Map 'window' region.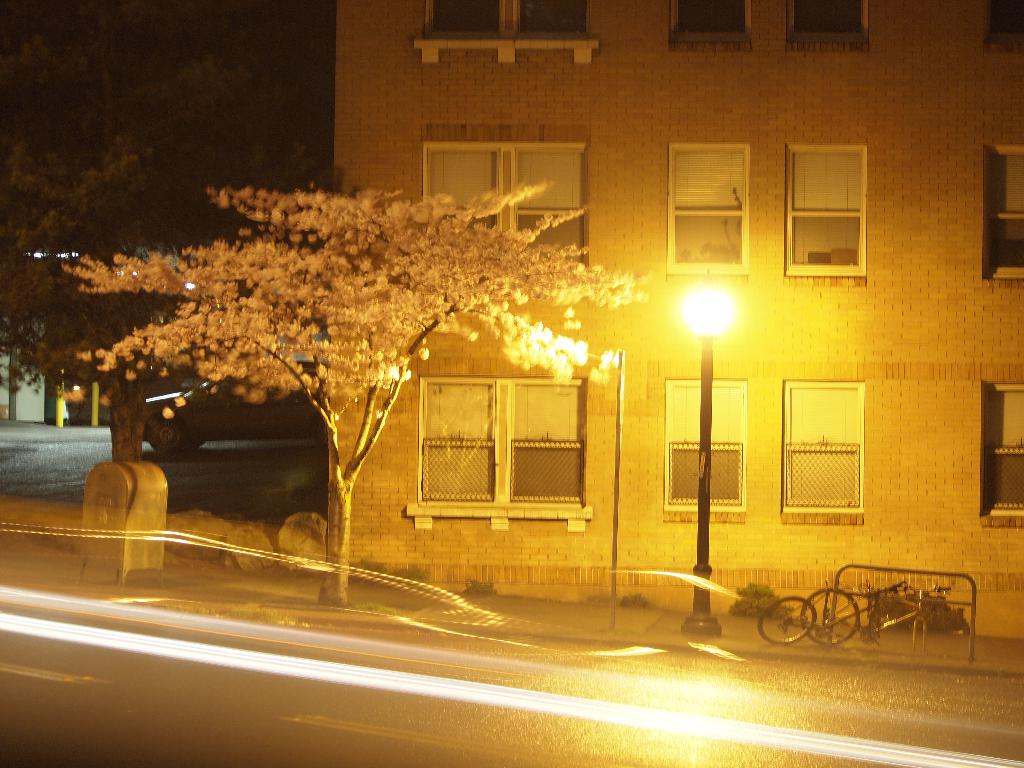
Mapped to bbox(410, 0, 602, 63).
